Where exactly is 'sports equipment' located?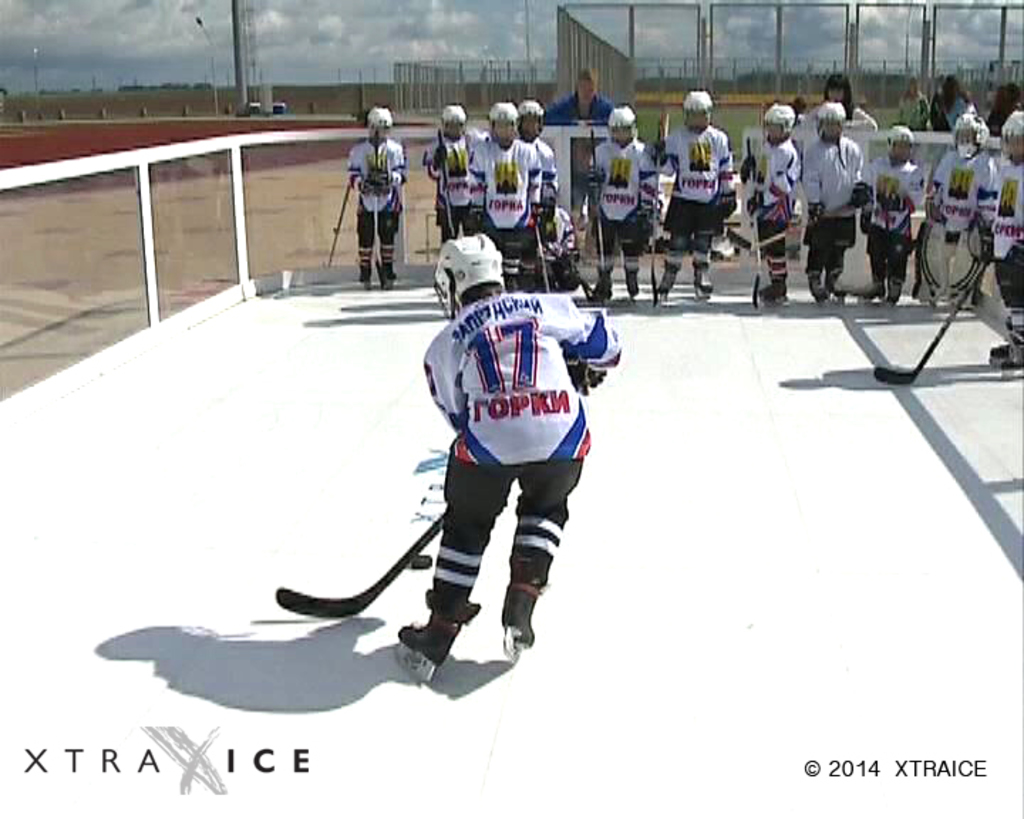
Its bounding box is detection(394, 623, 464, 684).
